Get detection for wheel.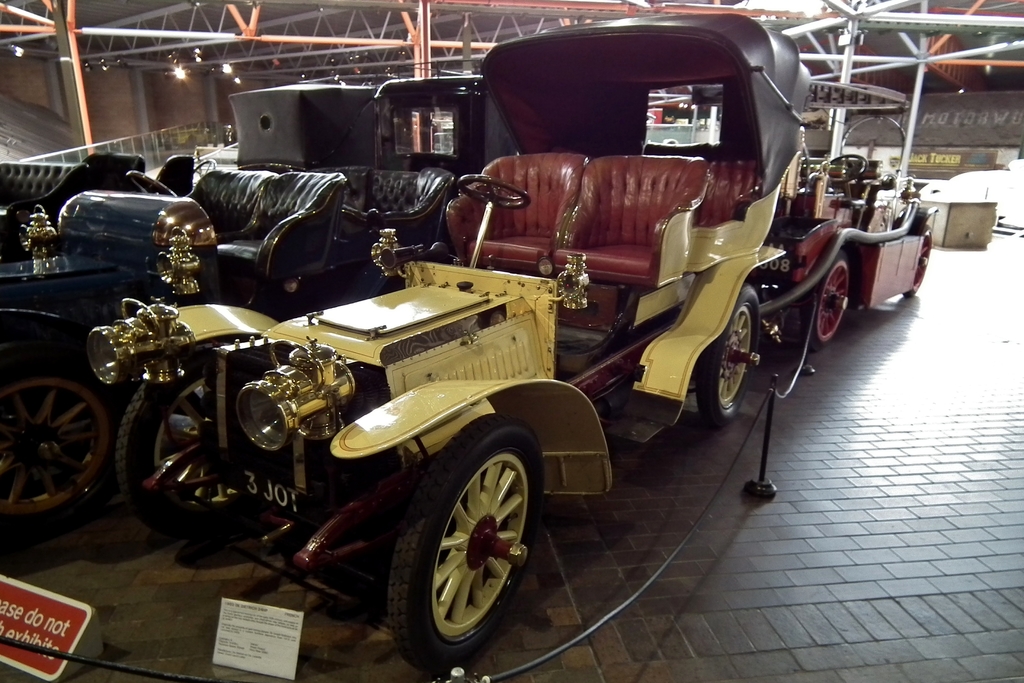
Detection: 0 342 136 554.
